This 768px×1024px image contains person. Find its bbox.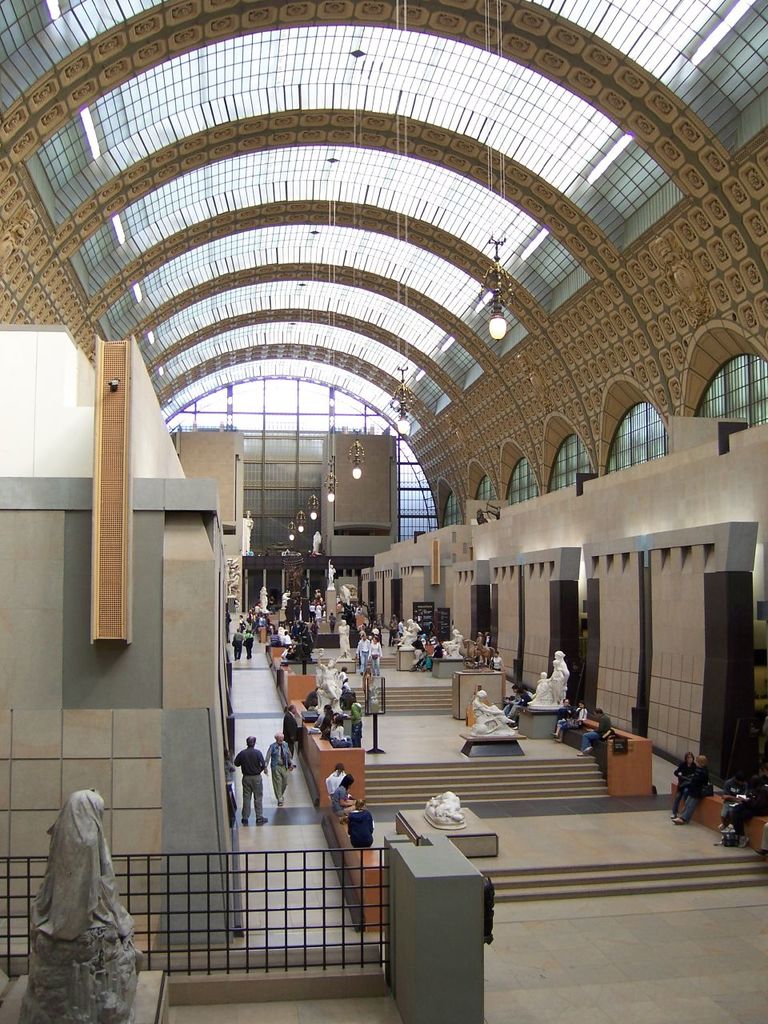
669:754:713:825.
